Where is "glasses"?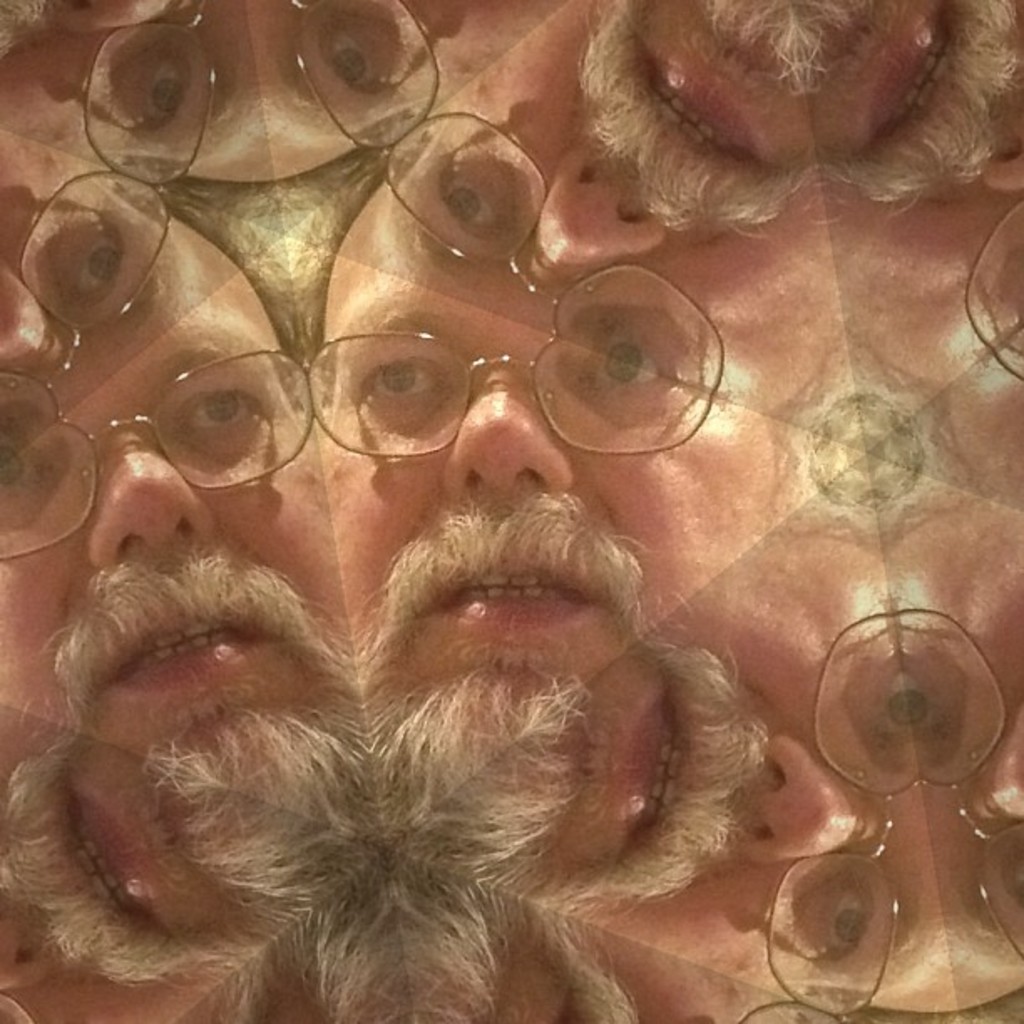
291/0/443/149.
